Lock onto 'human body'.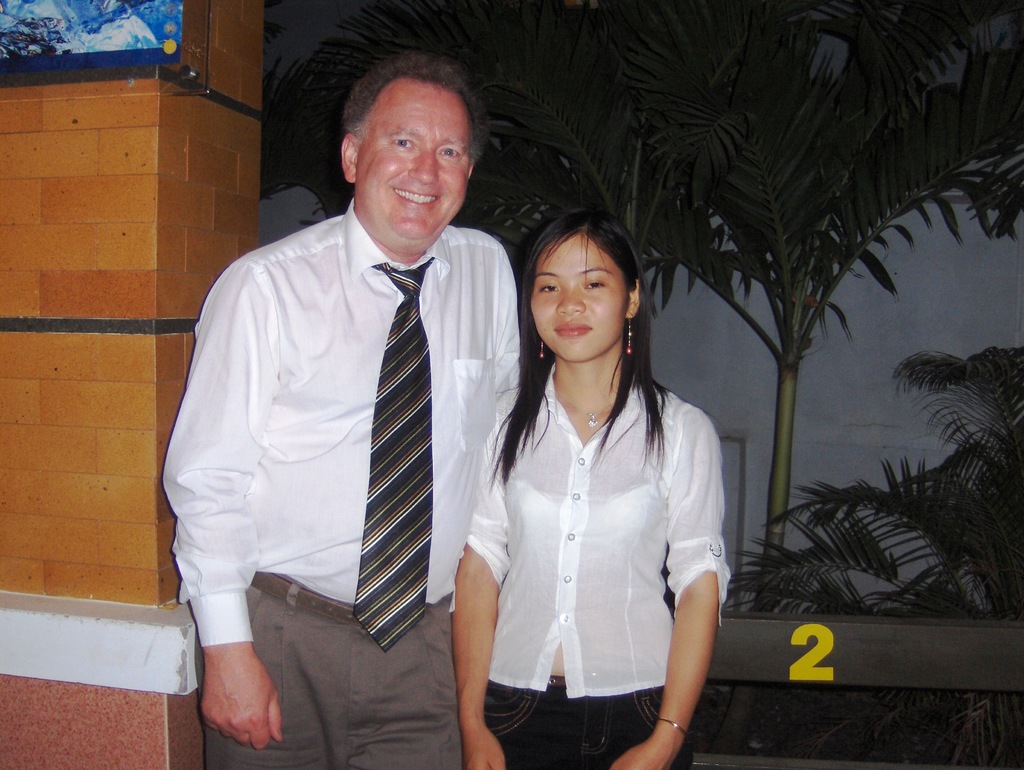
Locked: bbox=[191, 99, 541, 769].
